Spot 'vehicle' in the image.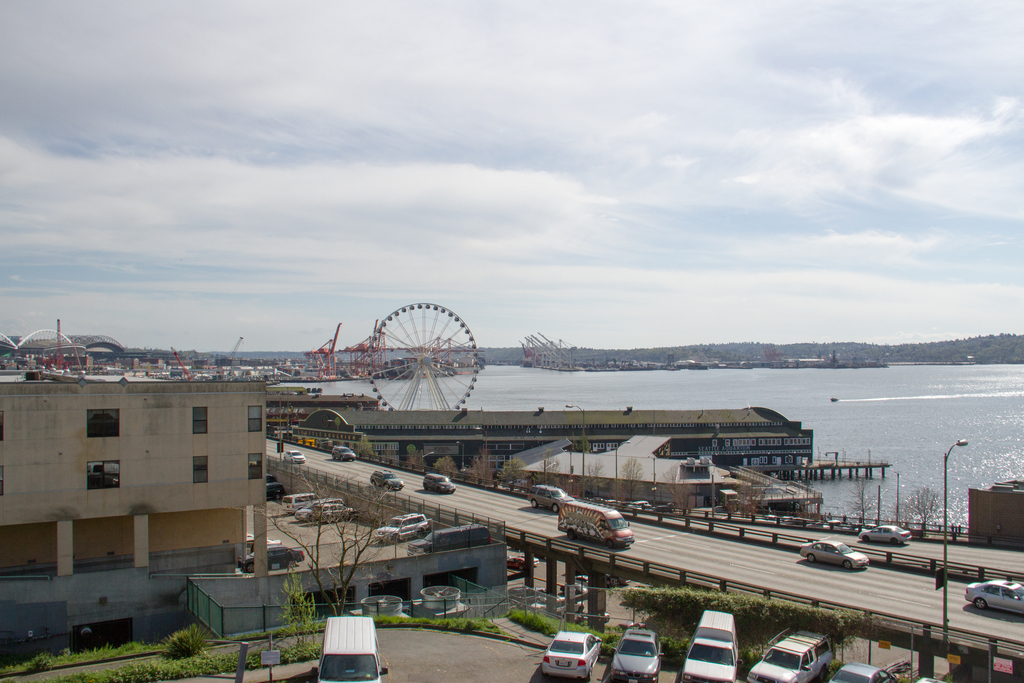
'vehicle' found at (x1=282, y1=451, x2=307, y2=467).
